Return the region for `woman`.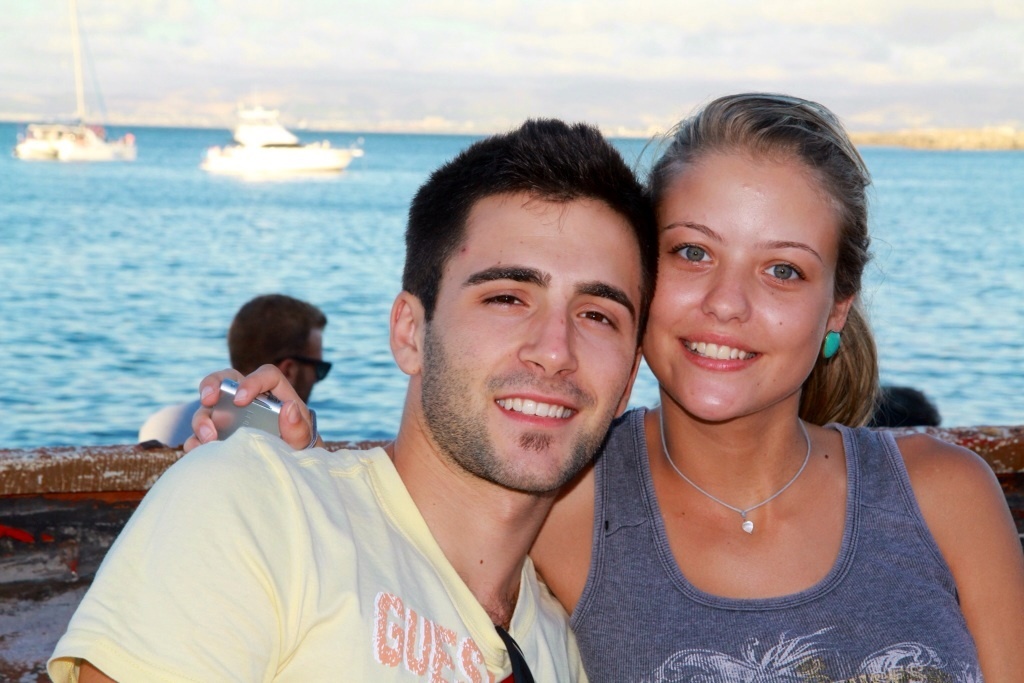
BBox(183, 89, 1023, 682).
